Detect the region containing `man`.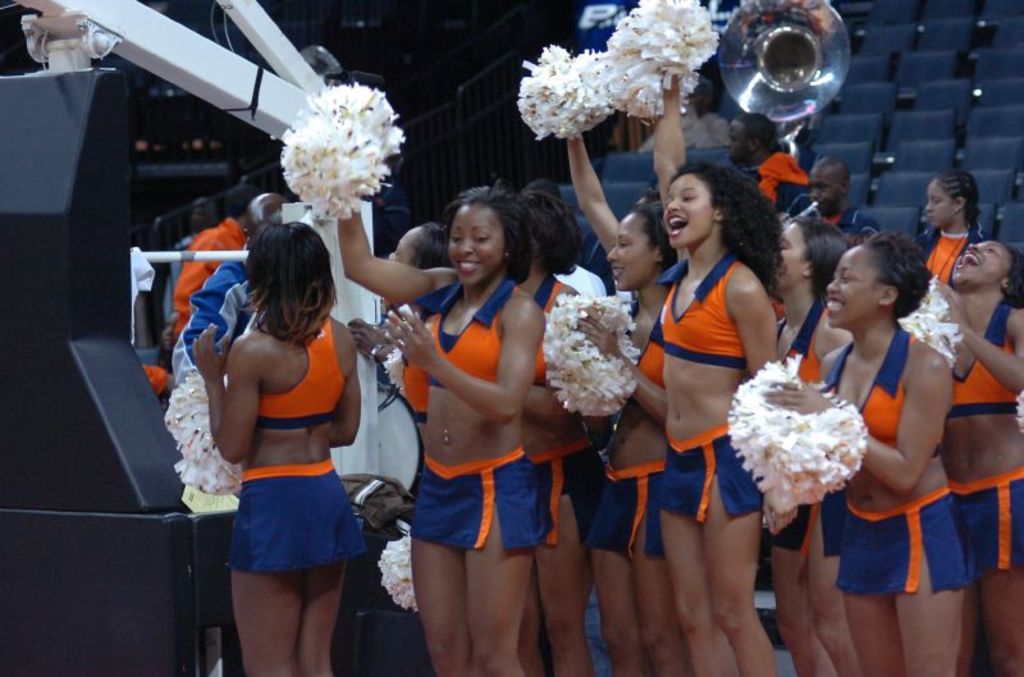
crop(168, 186, 260, 351).
